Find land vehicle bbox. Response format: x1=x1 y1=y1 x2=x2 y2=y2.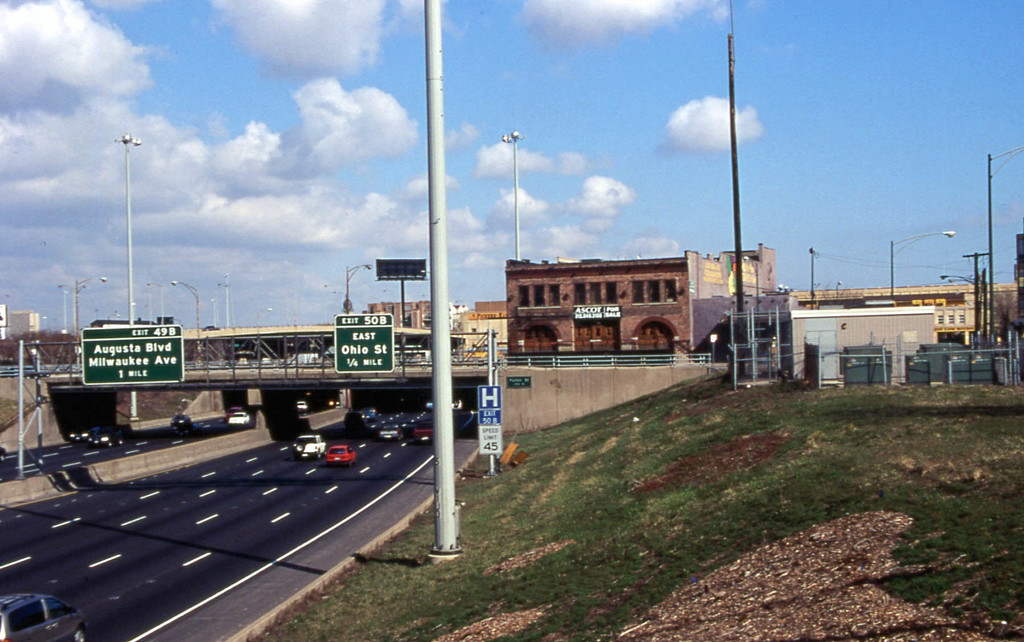
x1=364 y1=405 x2=381 y2=422.
